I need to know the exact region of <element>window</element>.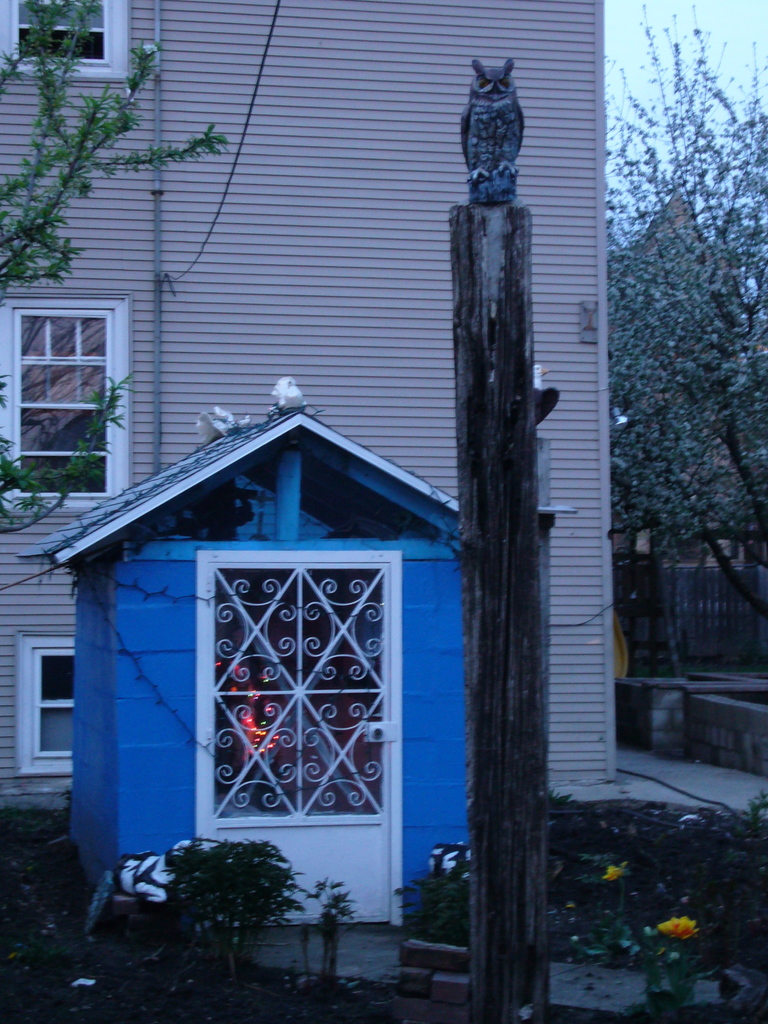
Region: [0,302,120,502].
